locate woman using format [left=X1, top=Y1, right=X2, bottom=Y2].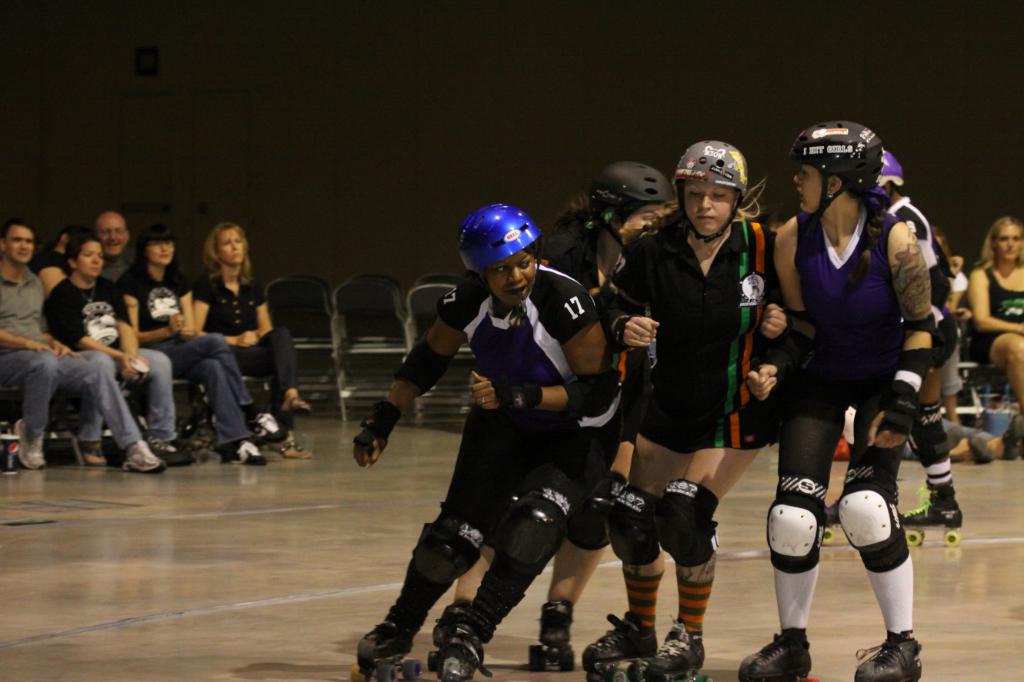
[left=118, top=225, right=285, bottom=466].
